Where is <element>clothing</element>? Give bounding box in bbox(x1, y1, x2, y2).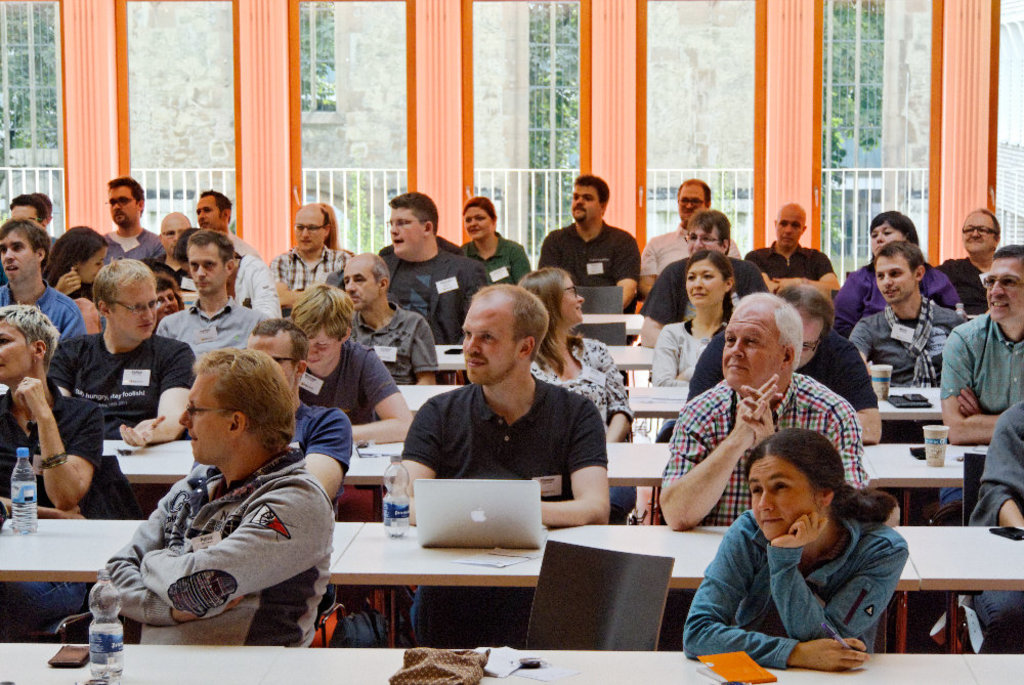
bbox(647, 316, 717, 386).
